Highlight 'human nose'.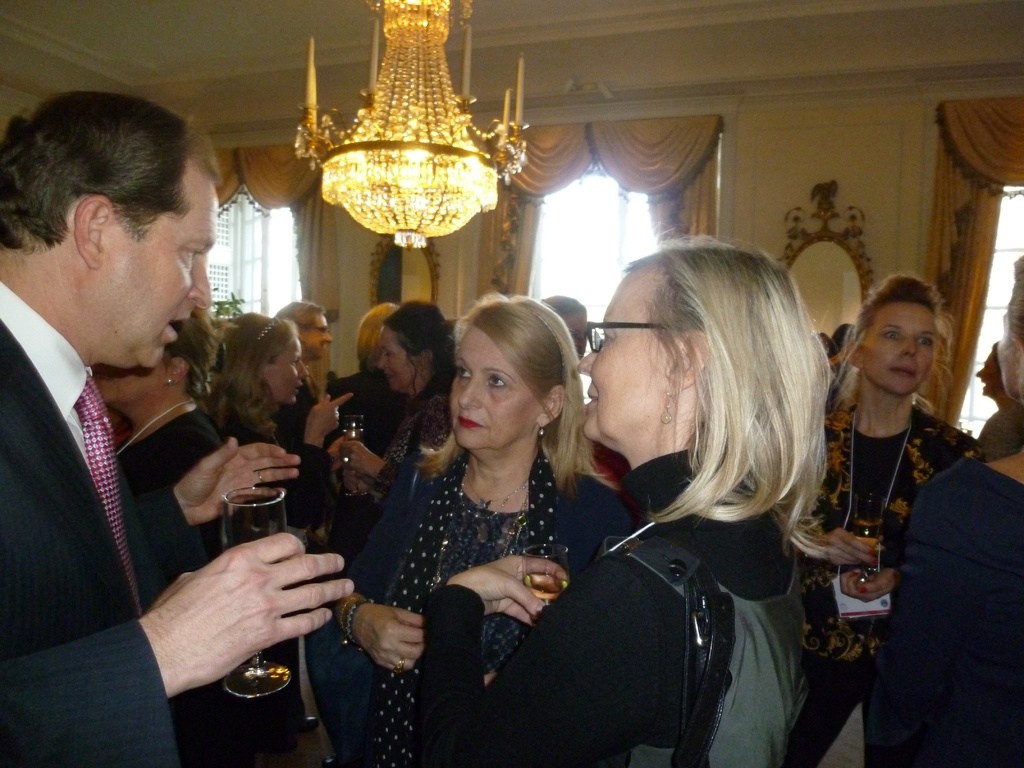
Highlighted region: region(300, 363, 309, 380).
